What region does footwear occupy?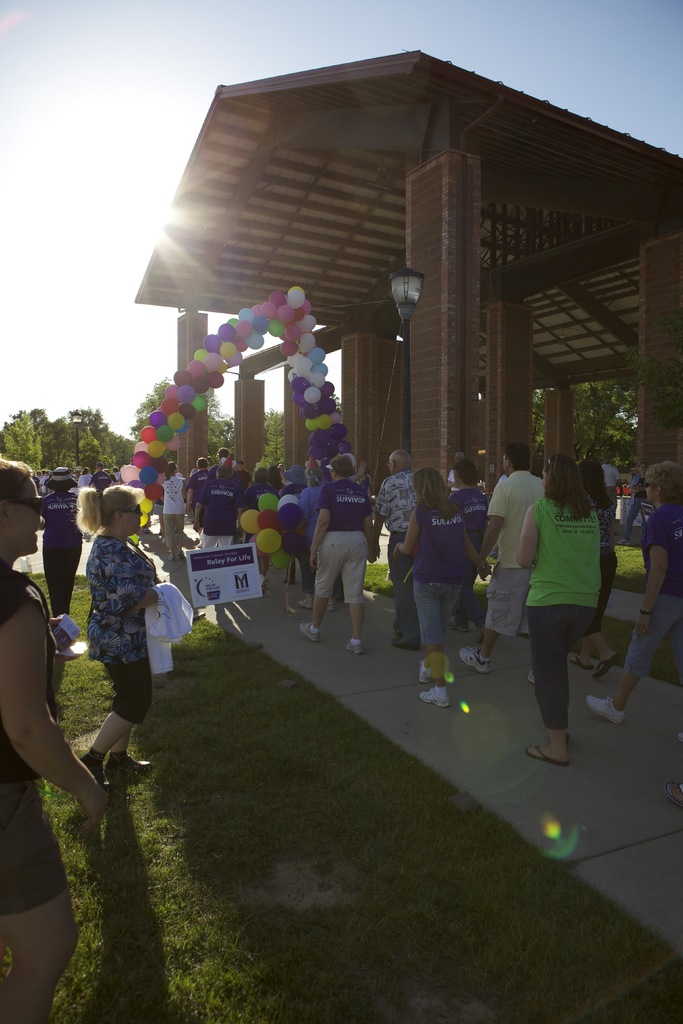
bbox(103, 749, 155, 783).
